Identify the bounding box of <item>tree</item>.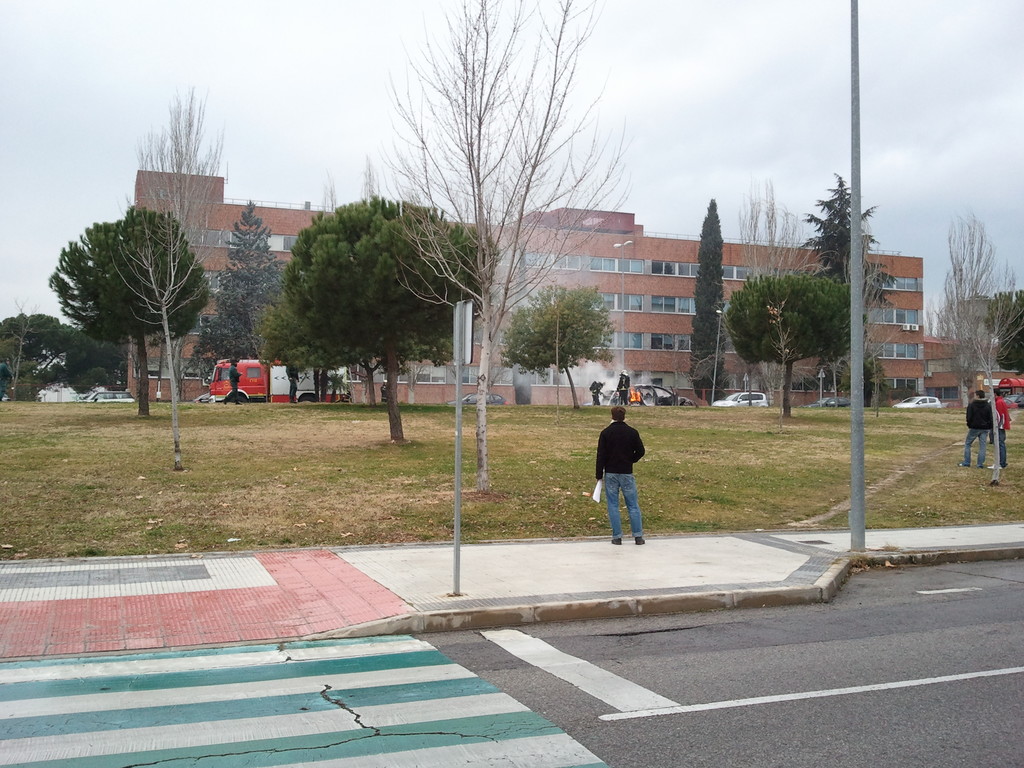
bbox=[693, 193, 737, 392].
